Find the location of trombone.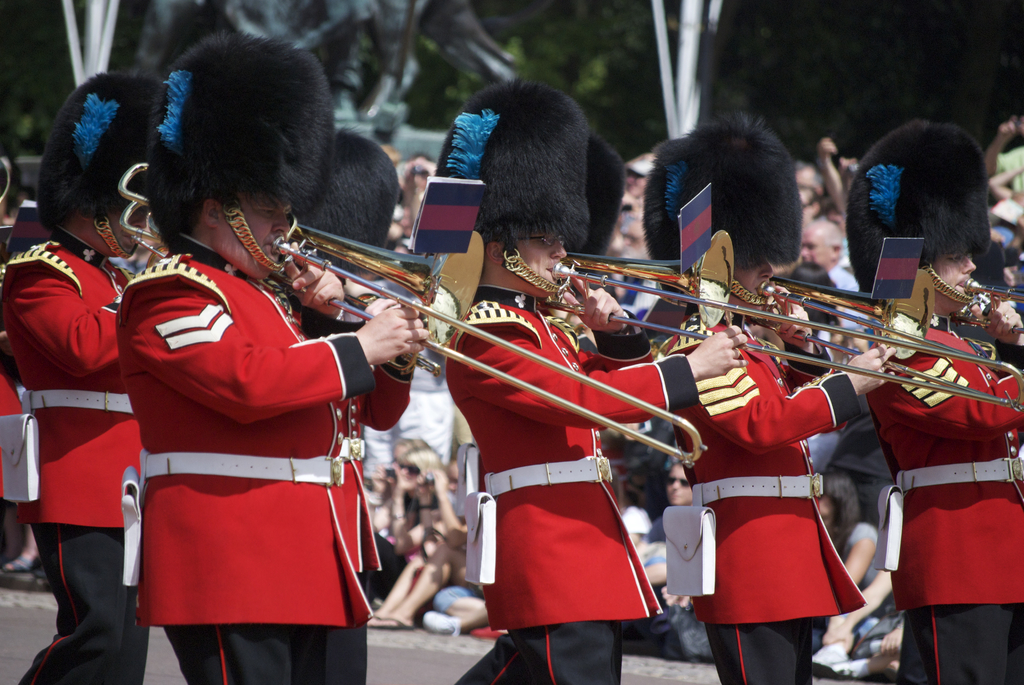
Location: 554, 228, 1023, 413.
